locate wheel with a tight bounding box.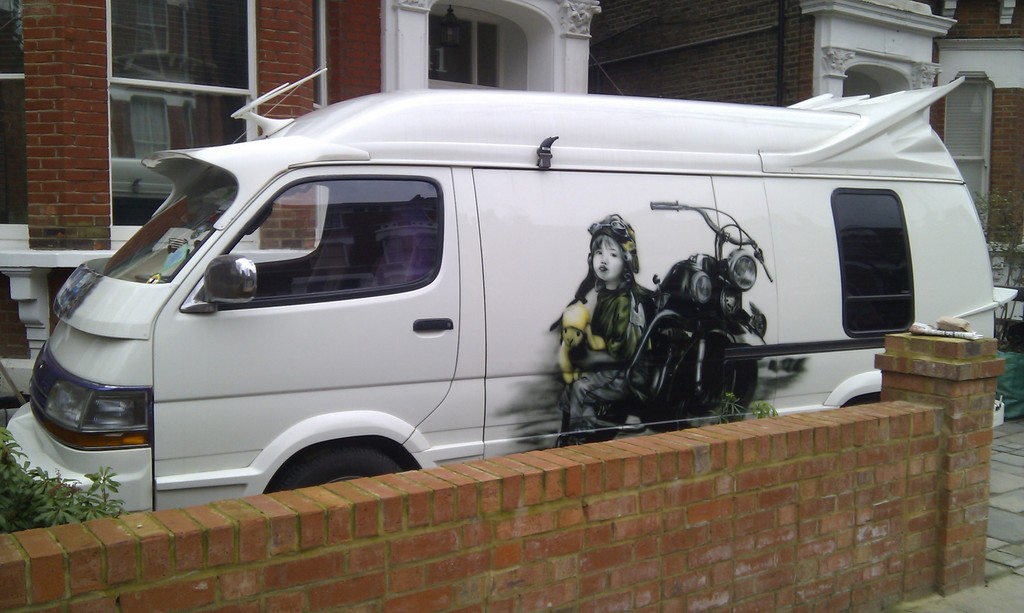
[676,333,751,428].
